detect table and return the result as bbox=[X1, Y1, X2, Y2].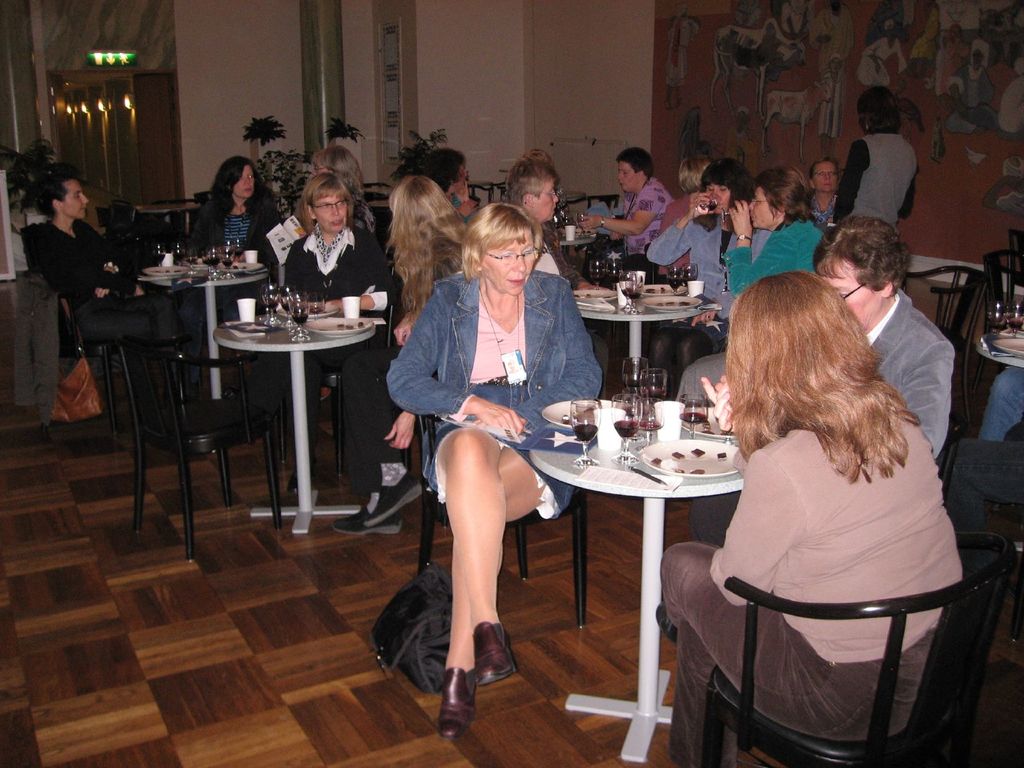
bbox=[979, 330, 1023, 368].
